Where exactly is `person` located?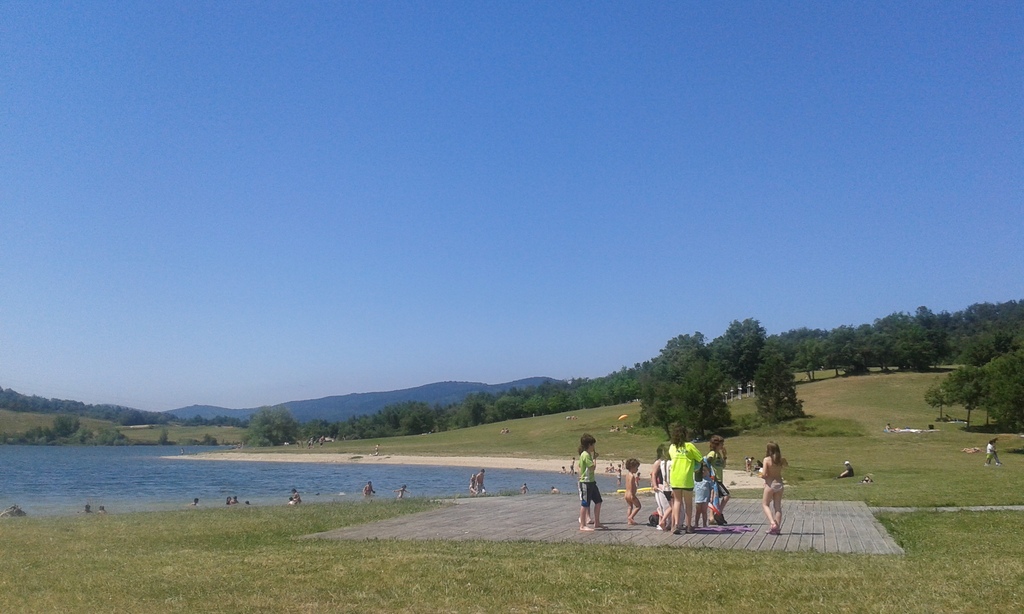
Its bounding box is BBox(477, 468, 483, 494).
